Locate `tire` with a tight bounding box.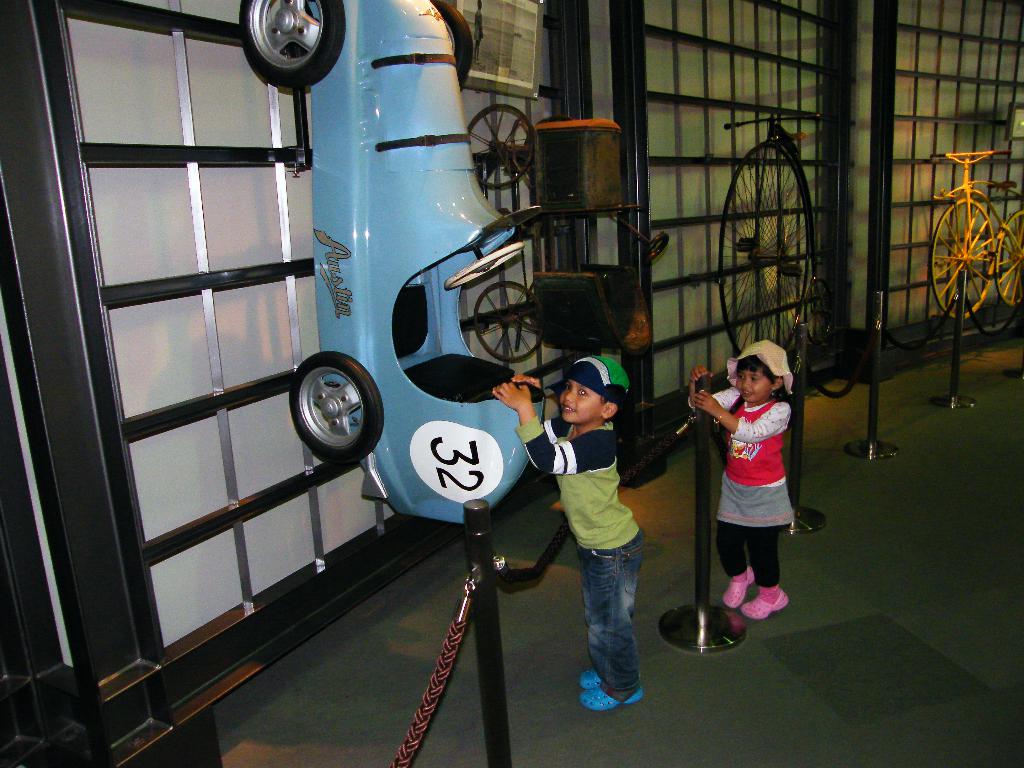
x1=928 y1=196 x2=996 y2=319.
